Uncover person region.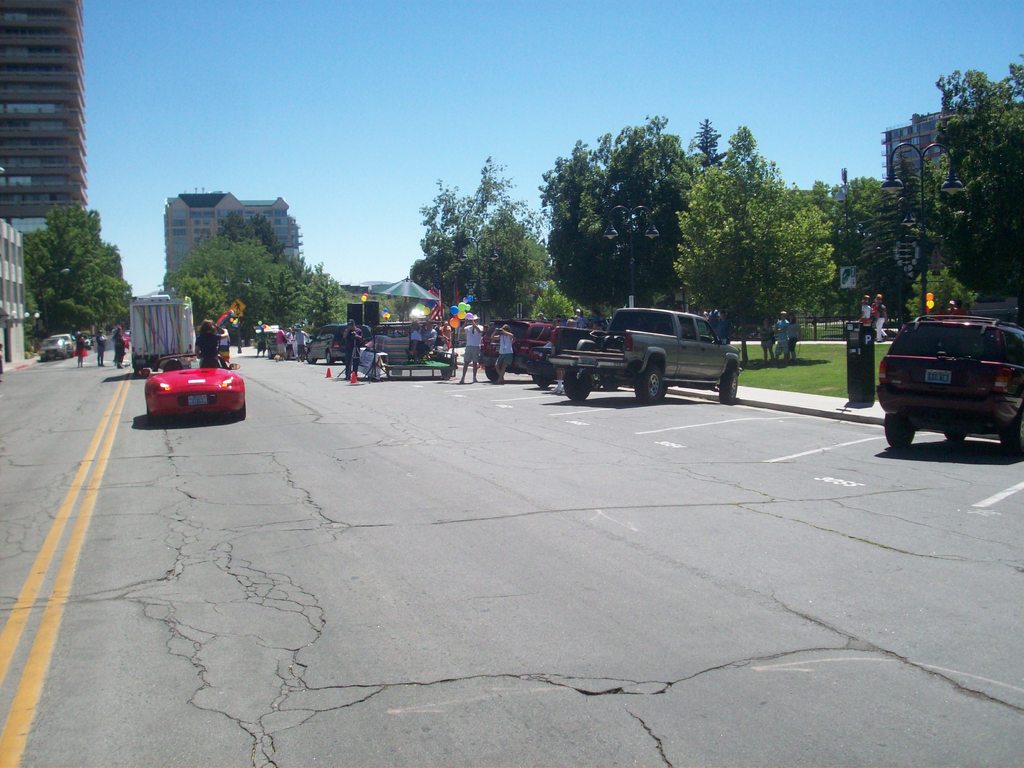
Uncovered: 952, 300, 963, 319.
